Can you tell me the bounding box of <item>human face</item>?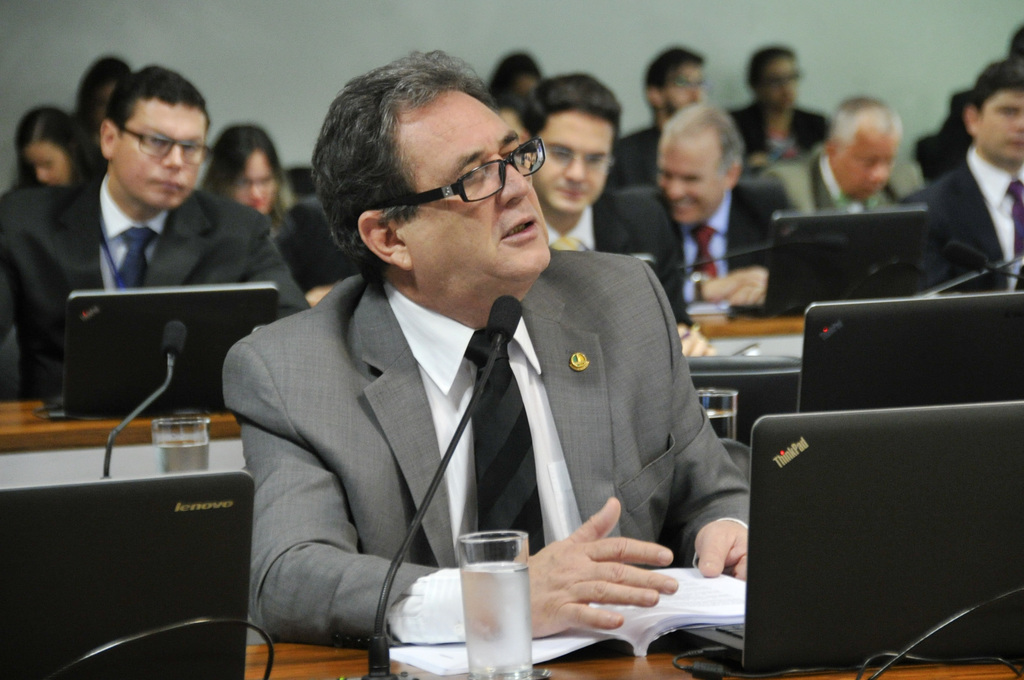
[left=403, top=104, right=550, bottom=275].
